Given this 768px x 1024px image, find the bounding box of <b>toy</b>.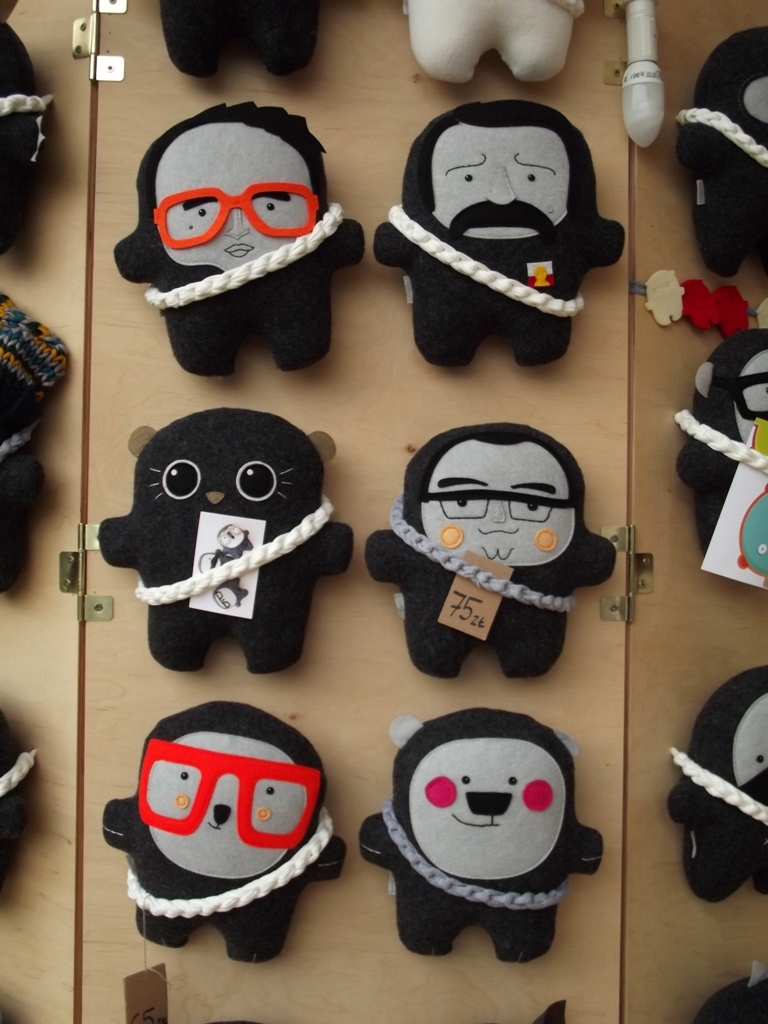
bbox(110, 97, 360, 381).
